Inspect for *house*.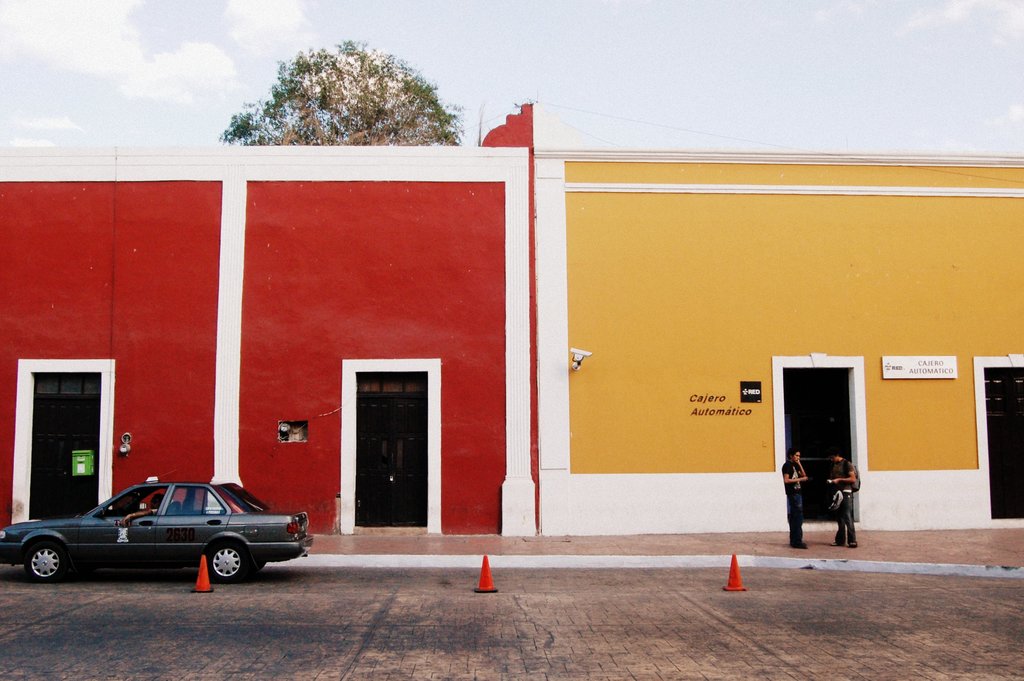
Inspection: <region>535, 150, 1023, 536</region>.
